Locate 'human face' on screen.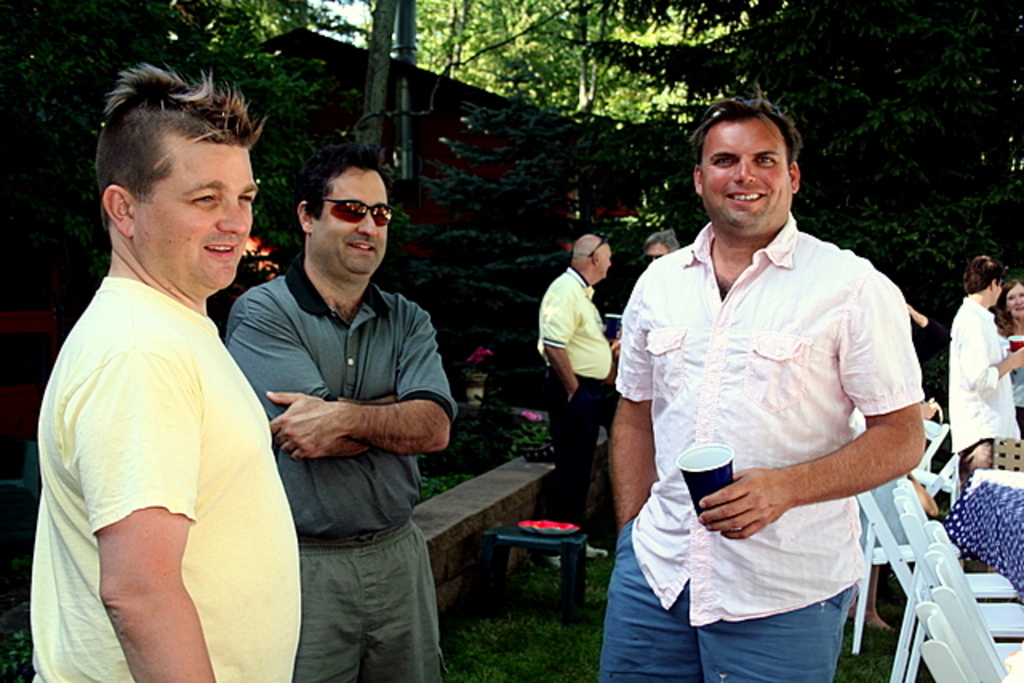
On screen at bbox=(1006, 283, 1022, 325).
